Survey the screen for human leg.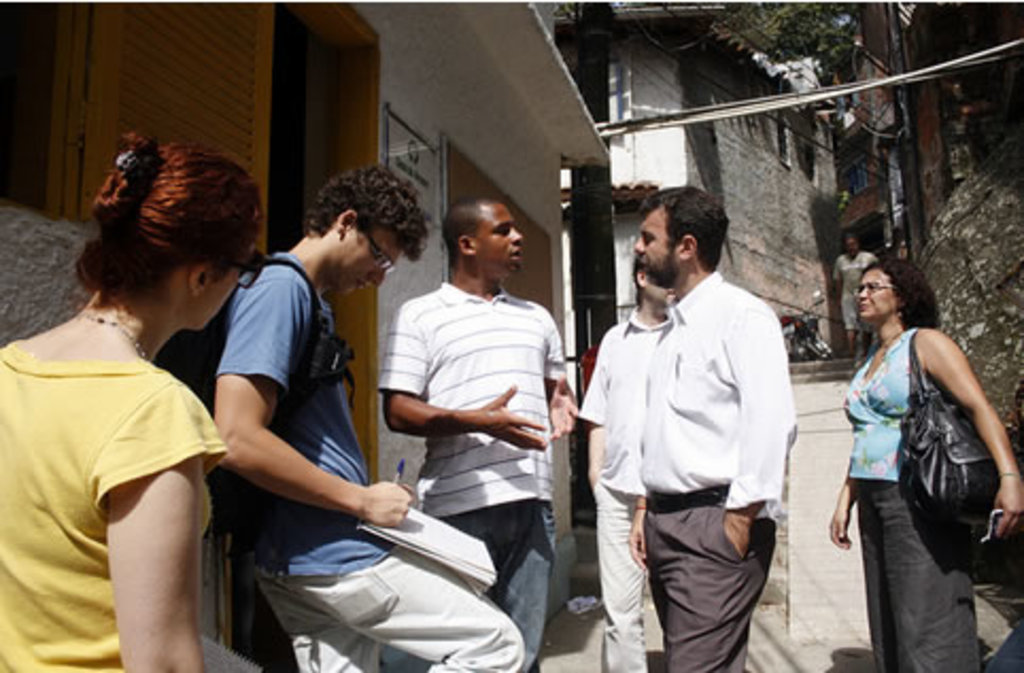
Survey found: x1=854, y1=495, x2=890, y2=671.
